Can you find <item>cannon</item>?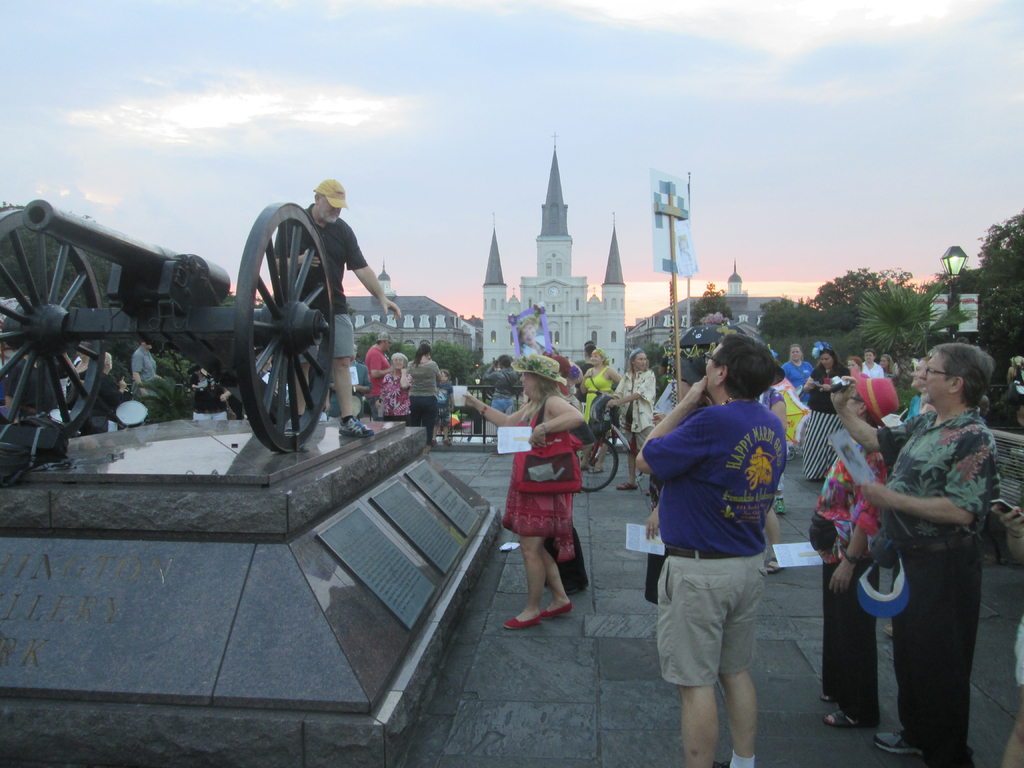
Yes, bounding box: 0 195 341 460.
